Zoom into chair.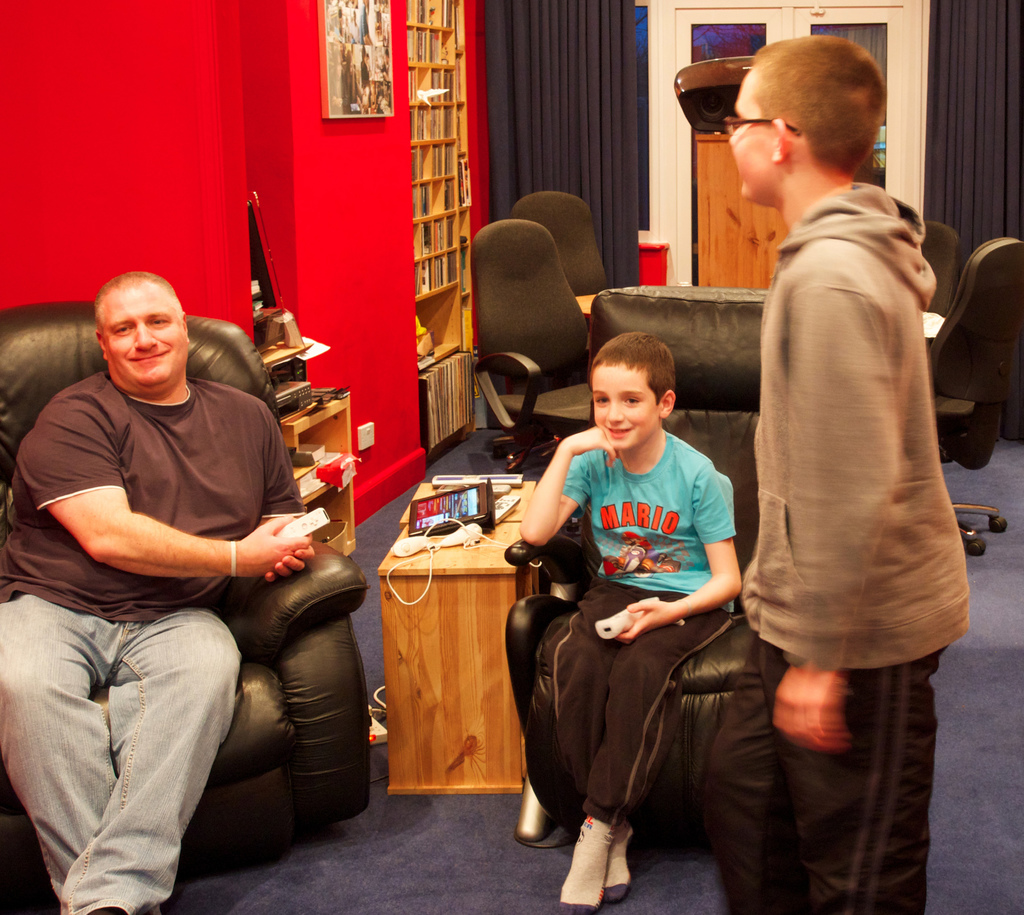
Zoom target: region(0, 300, 372, 914).
